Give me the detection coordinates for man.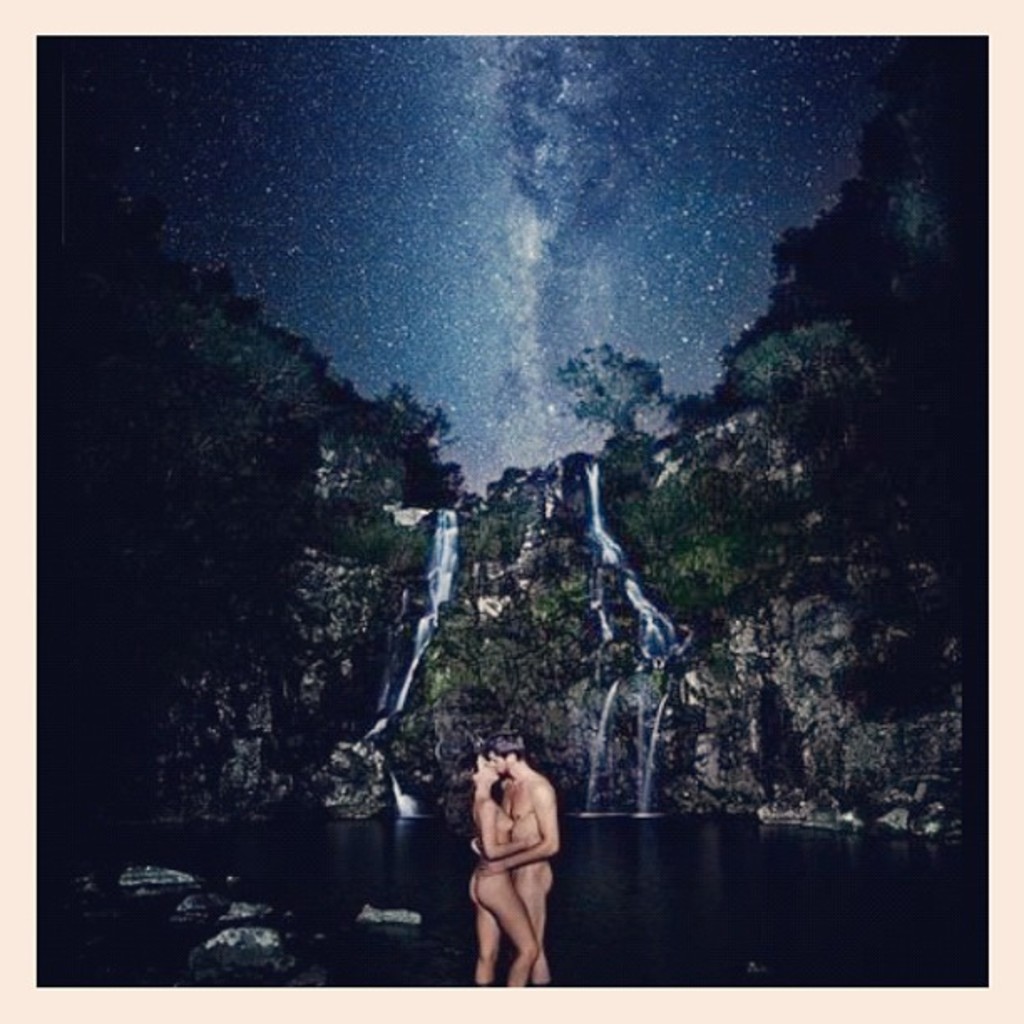
Rect(458, 728, 601, 986).
